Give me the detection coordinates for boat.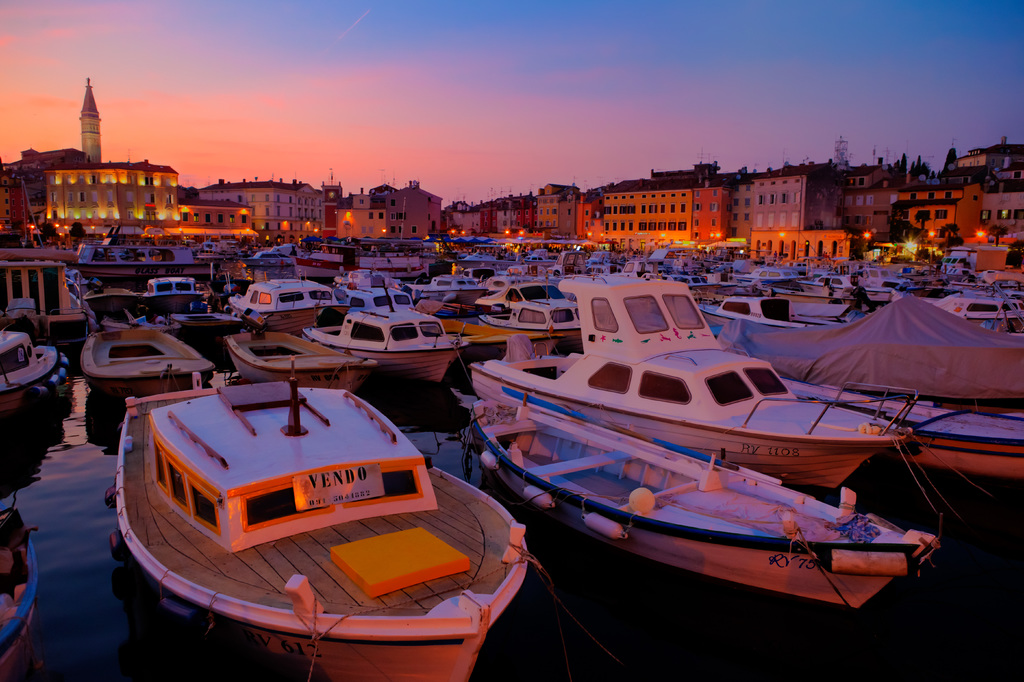
locate(468, 273, 917, 492).
